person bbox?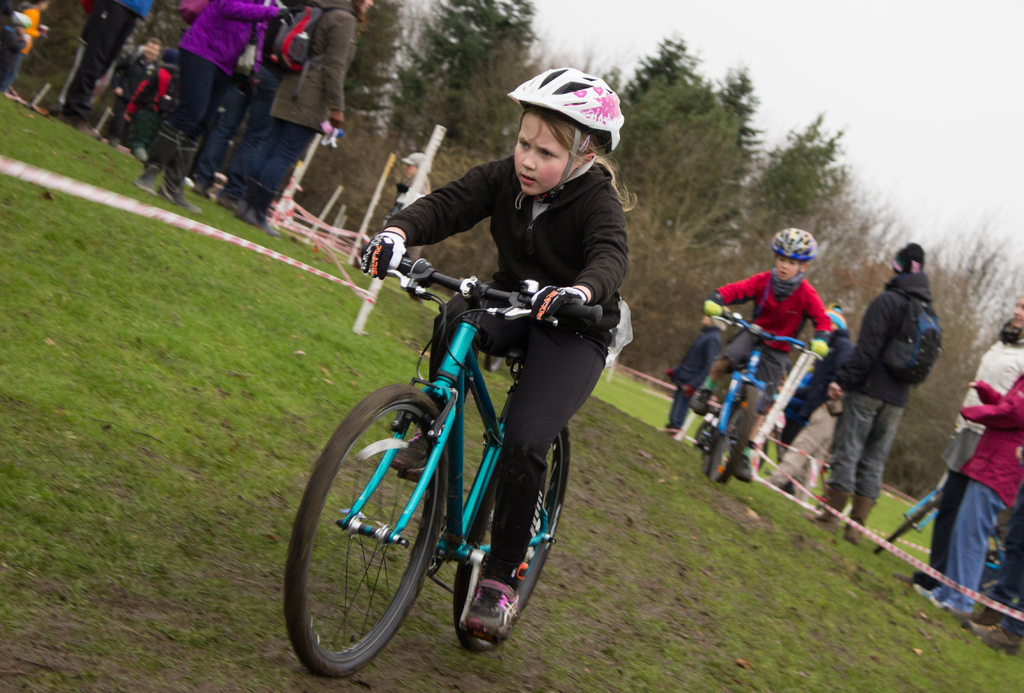
[215, 0, 372, 236]
